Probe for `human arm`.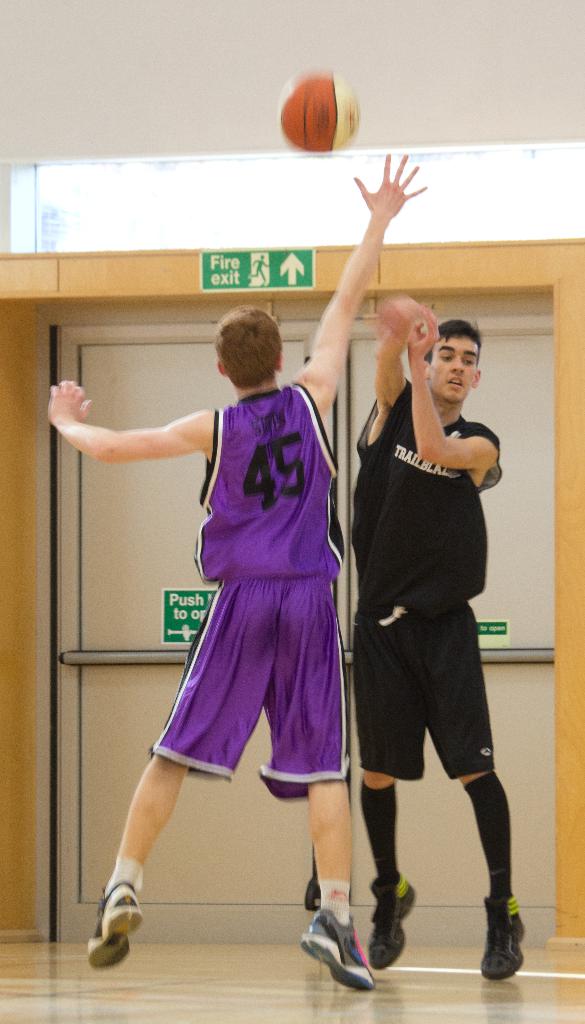
Probe result: rect(371, 284, 437, 406).
